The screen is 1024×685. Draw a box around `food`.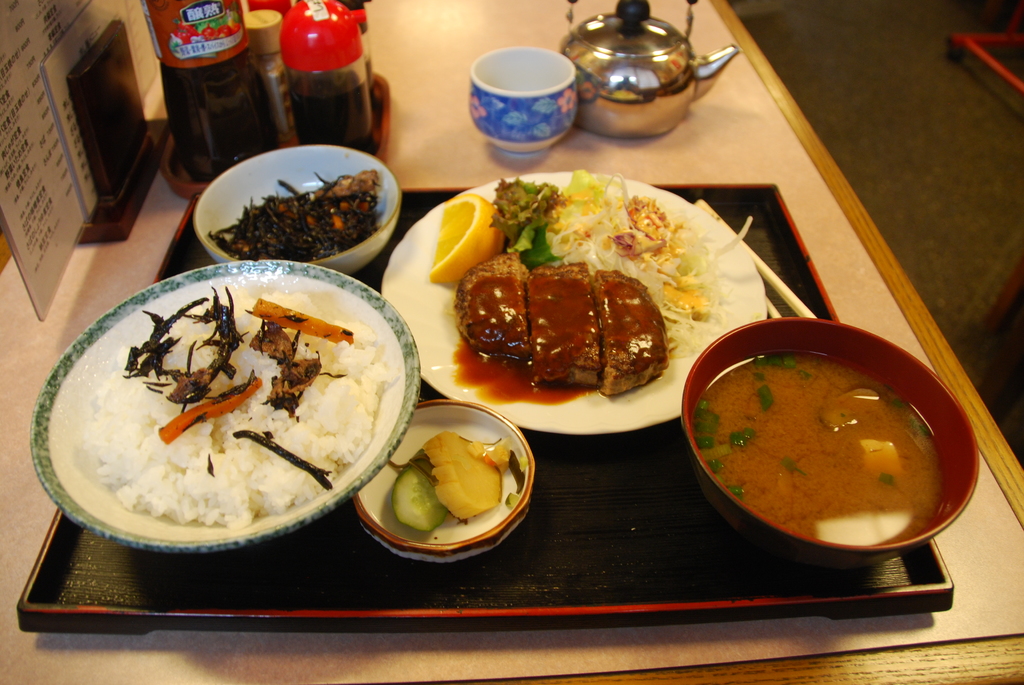
<region>598, 267, 671, 400</region>.
